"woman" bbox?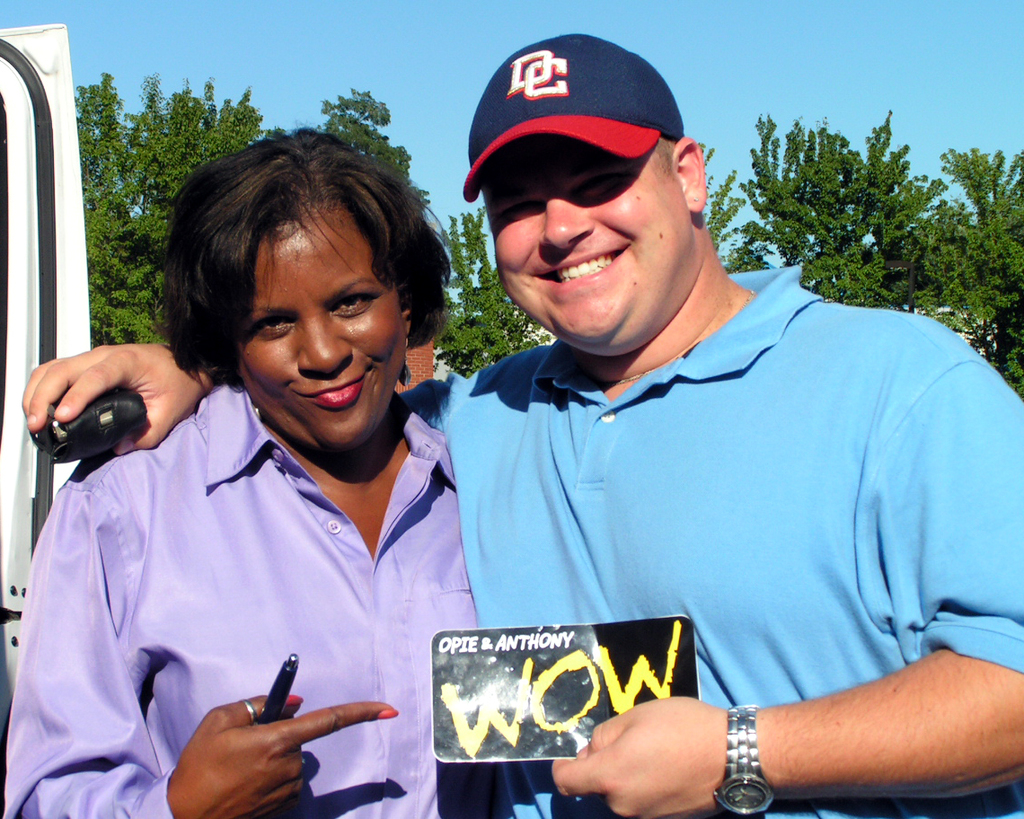
<region>24, 140, 501, 817</region>
